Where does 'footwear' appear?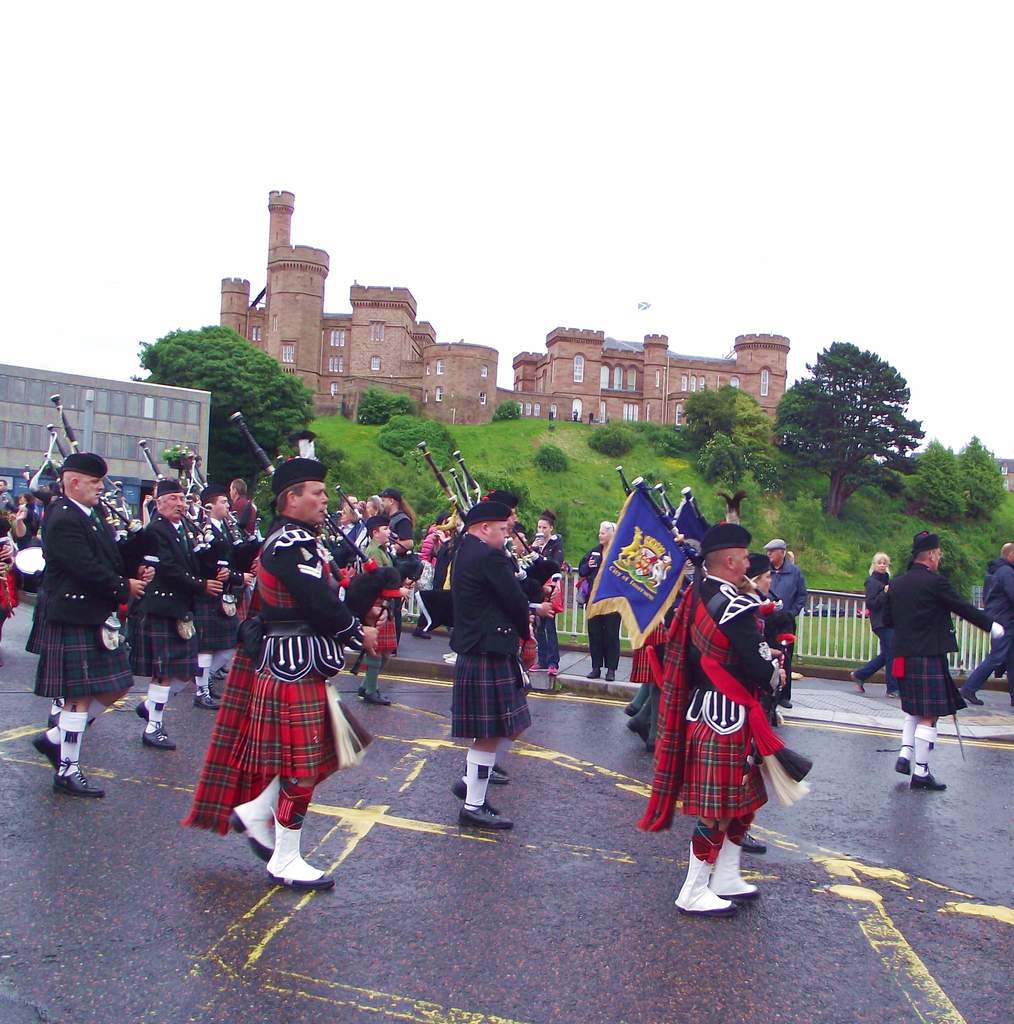
Appears at bbox=[546, 662, 560, 676].
